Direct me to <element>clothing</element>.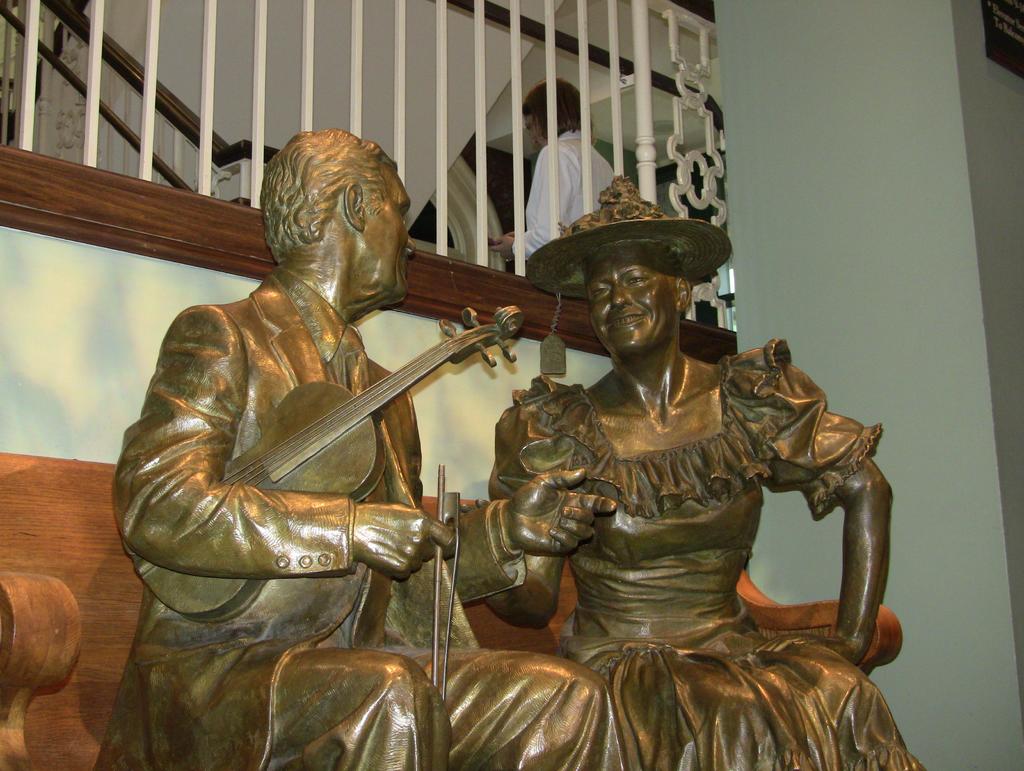
Direction: locate(524, 333, 922, 770).
